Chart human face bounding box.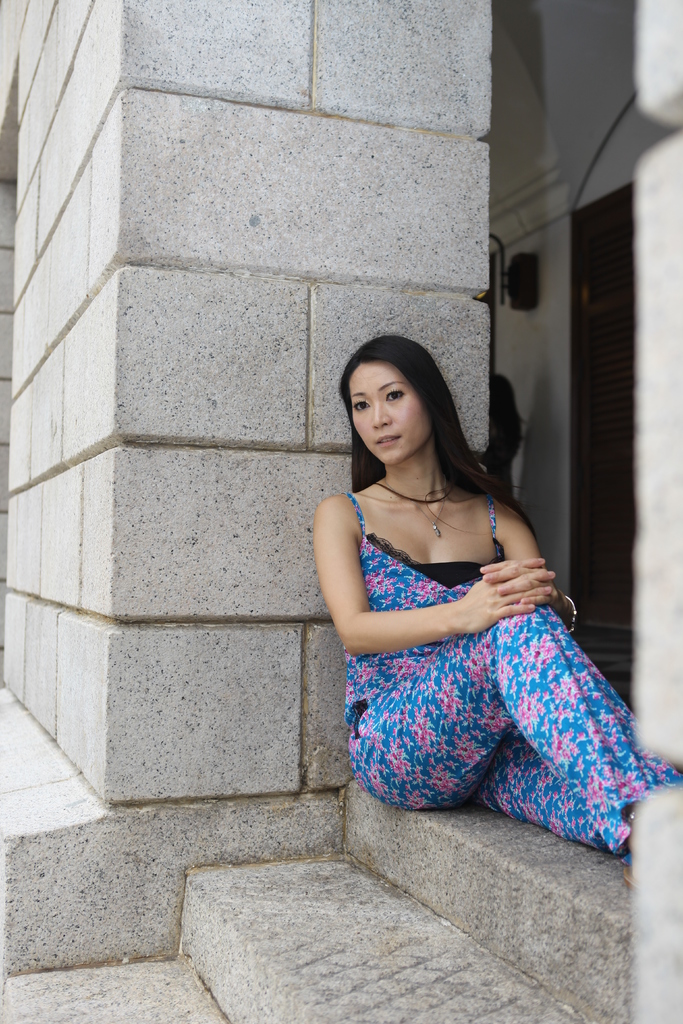
Charted: 350 359 440 466.
